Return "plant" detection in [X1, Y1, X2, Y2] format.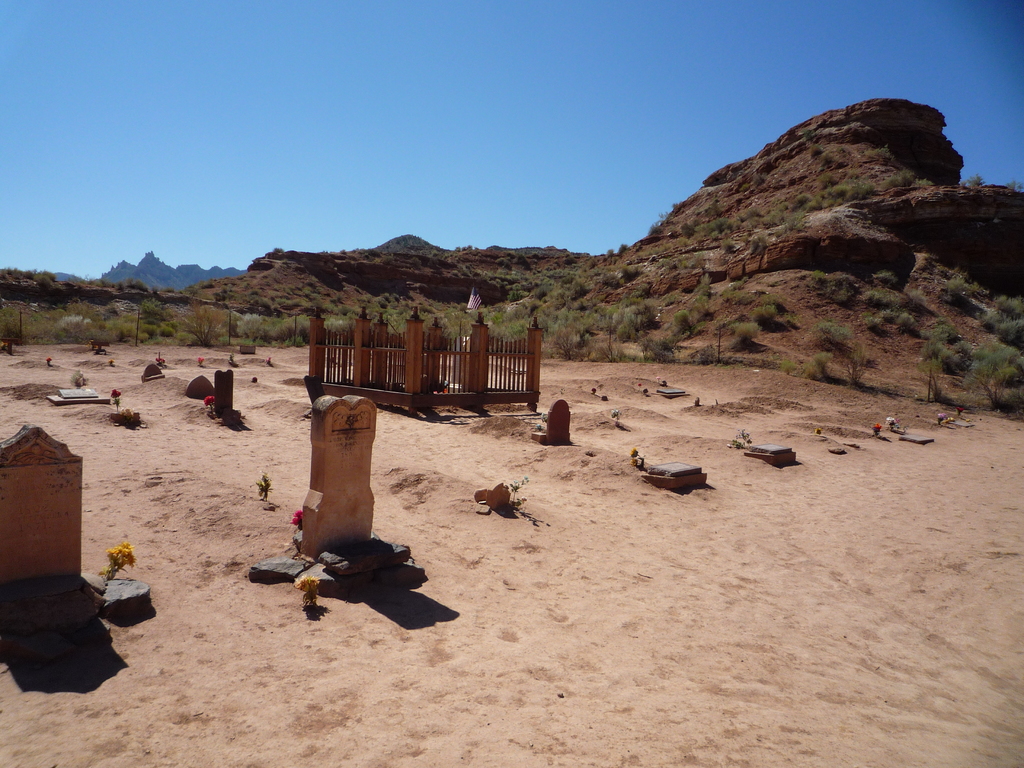
[601, 393, 608, 401].
